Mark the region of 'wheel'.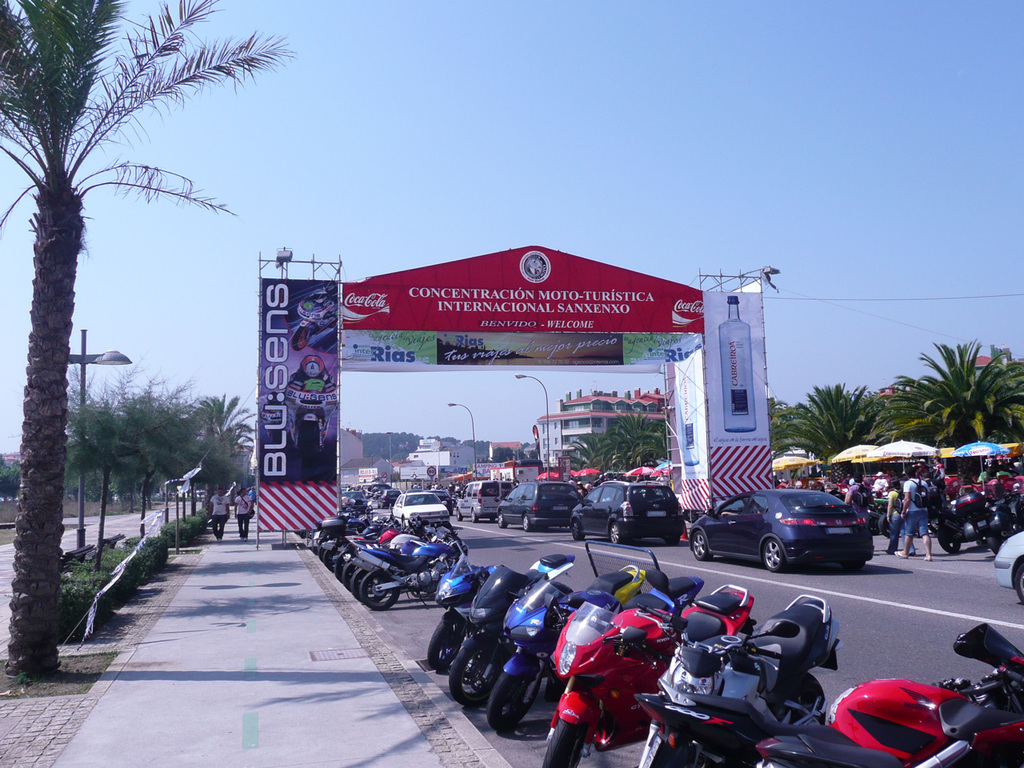
Region: <region>874, 512, 890, 538</region>.
